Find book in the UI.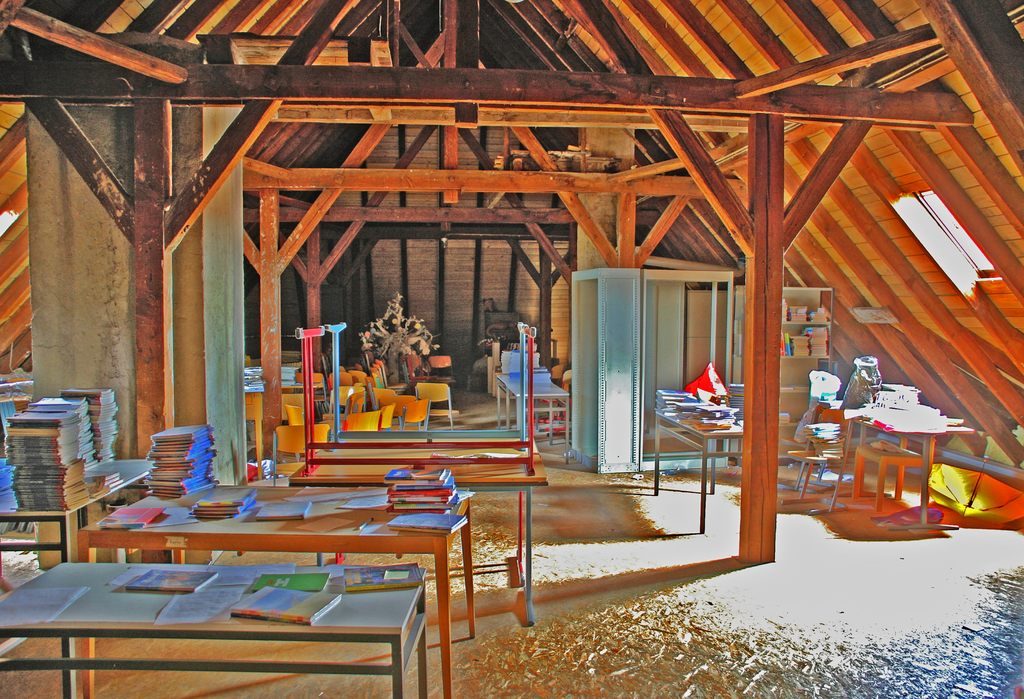
UI element at 8/410/76/424.
